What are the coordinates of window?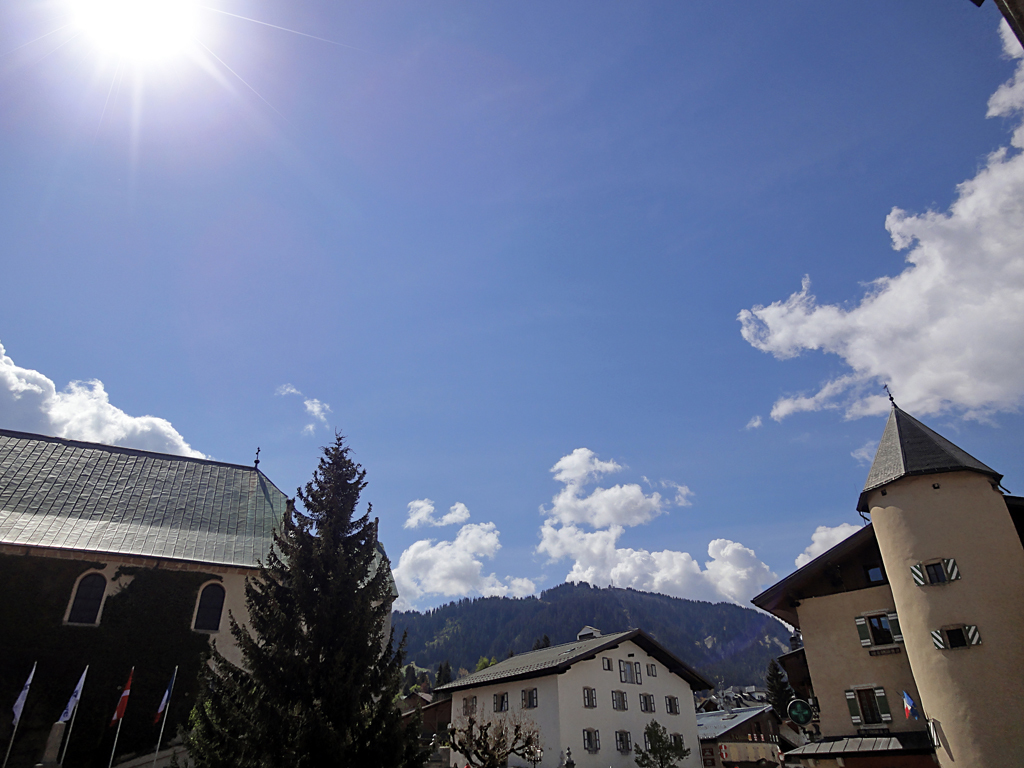
detection(612, 691, 626, 710).
